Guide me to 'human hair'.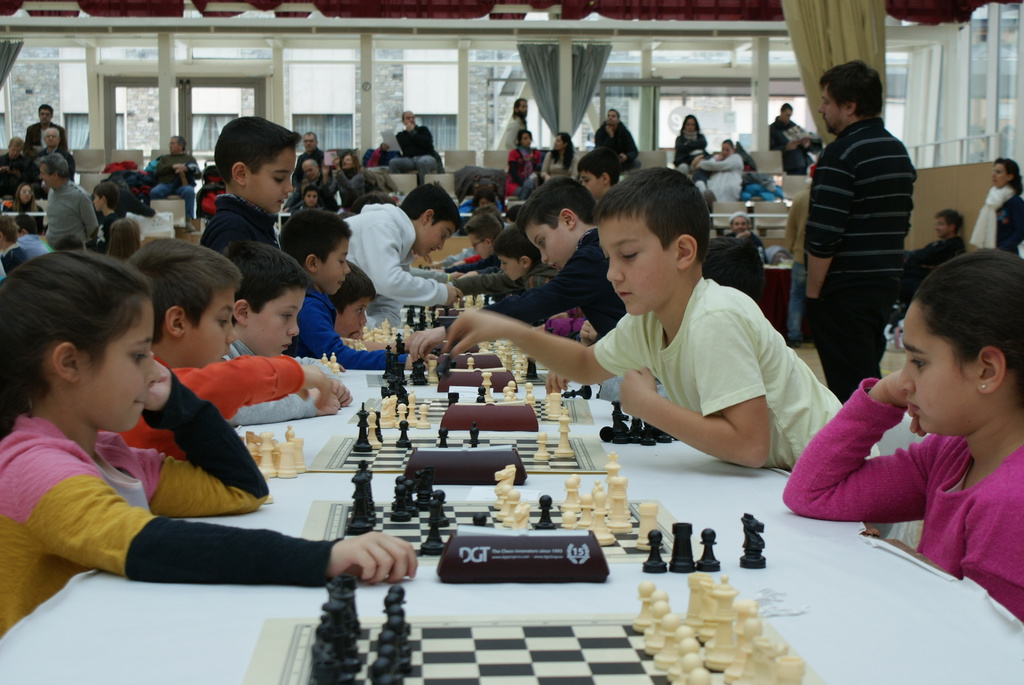
Guidance: crop(459, 215, 504, 242).
